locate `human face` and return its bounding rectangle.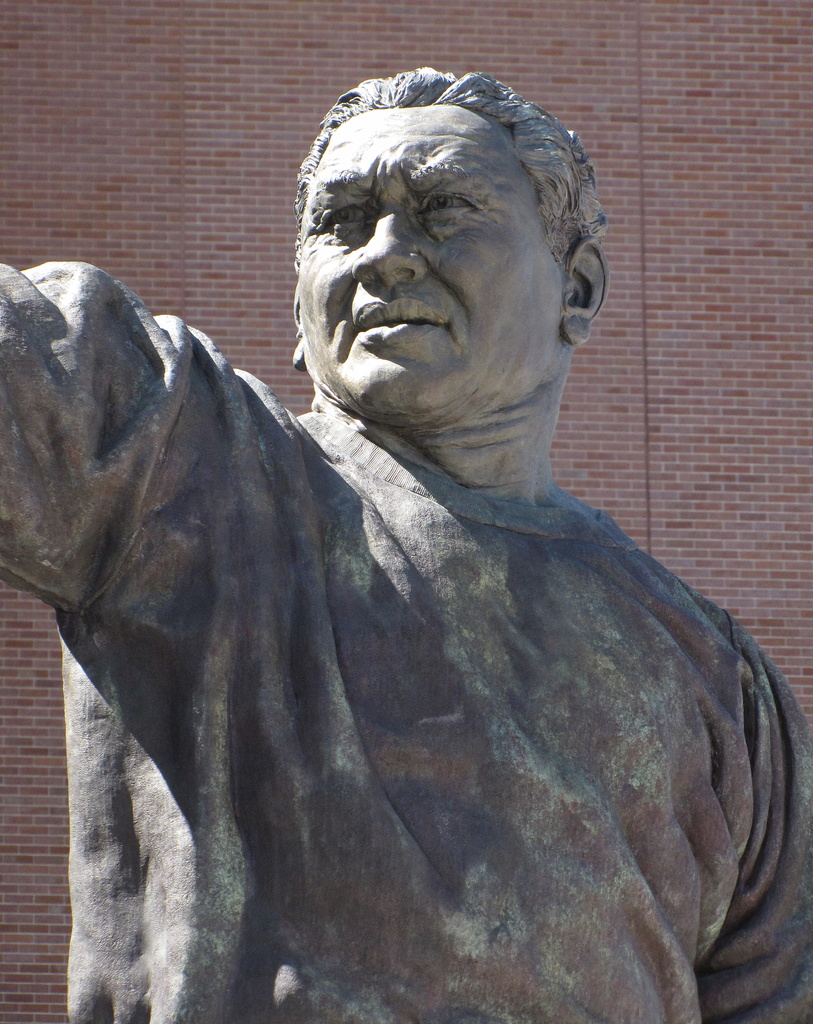
296/101/565/416.
